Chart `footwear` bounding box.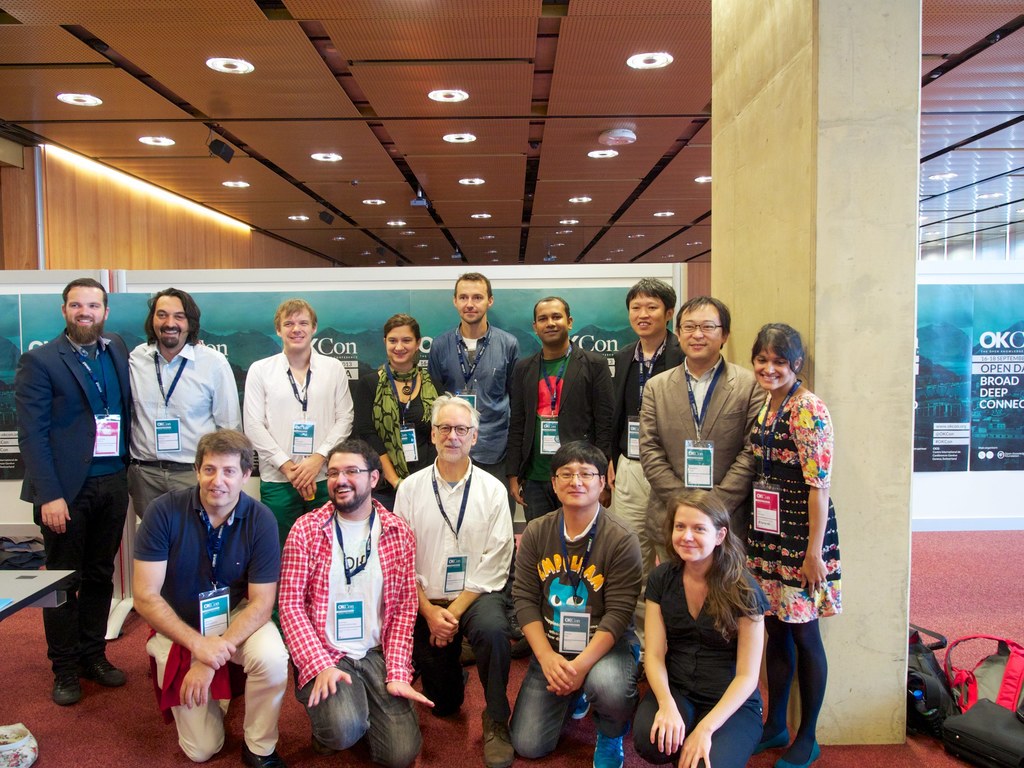
Charted: 771,733,826,767.
